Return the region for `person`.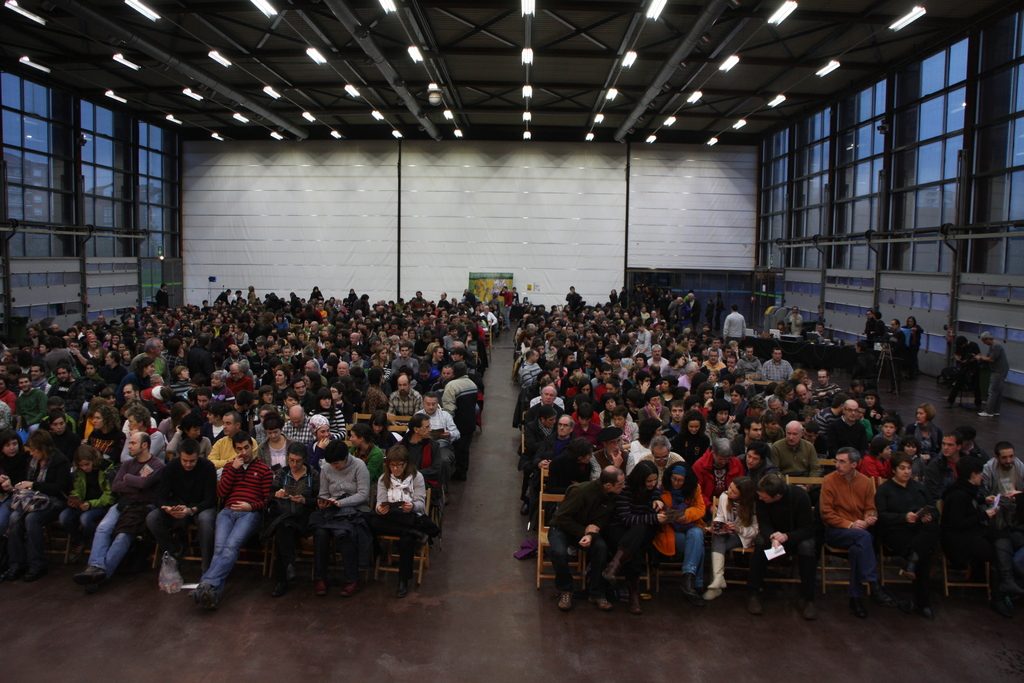
[left=428, top=363, right=453, bottom=393].
